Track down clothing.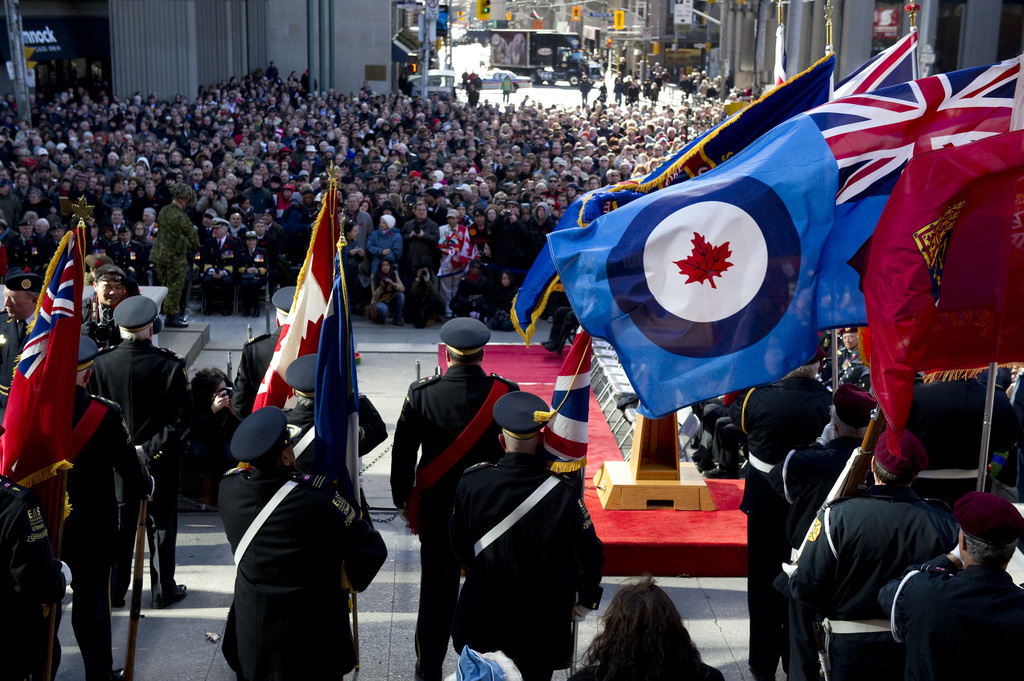
Tracked to 0:310:37:436.
